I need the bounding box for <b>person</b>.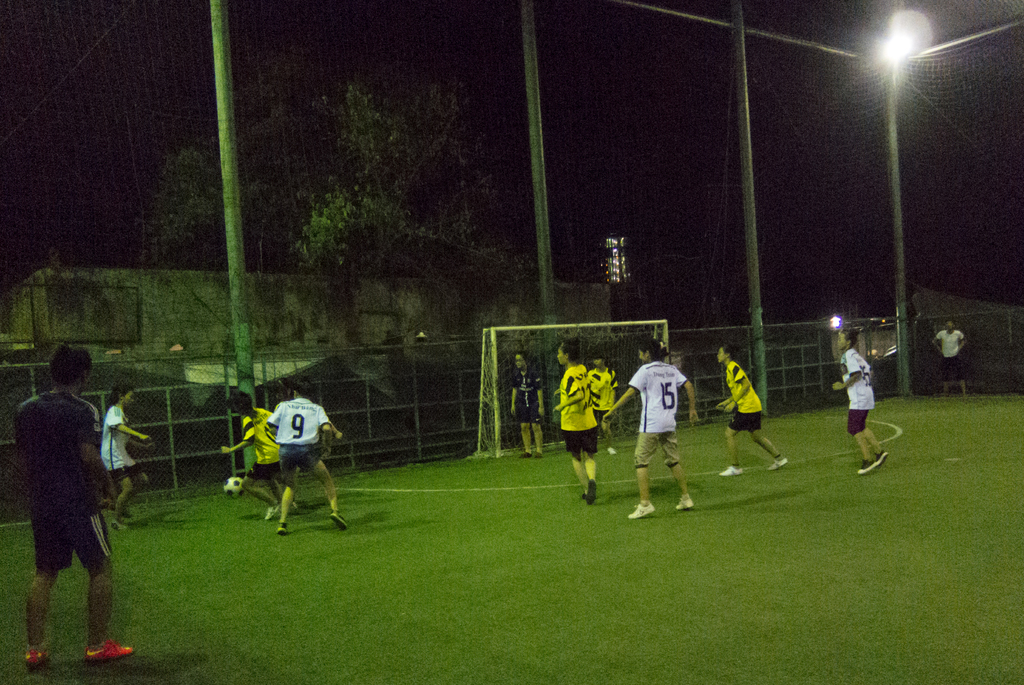
Here it is: <box>98,384,150,531</box>.
